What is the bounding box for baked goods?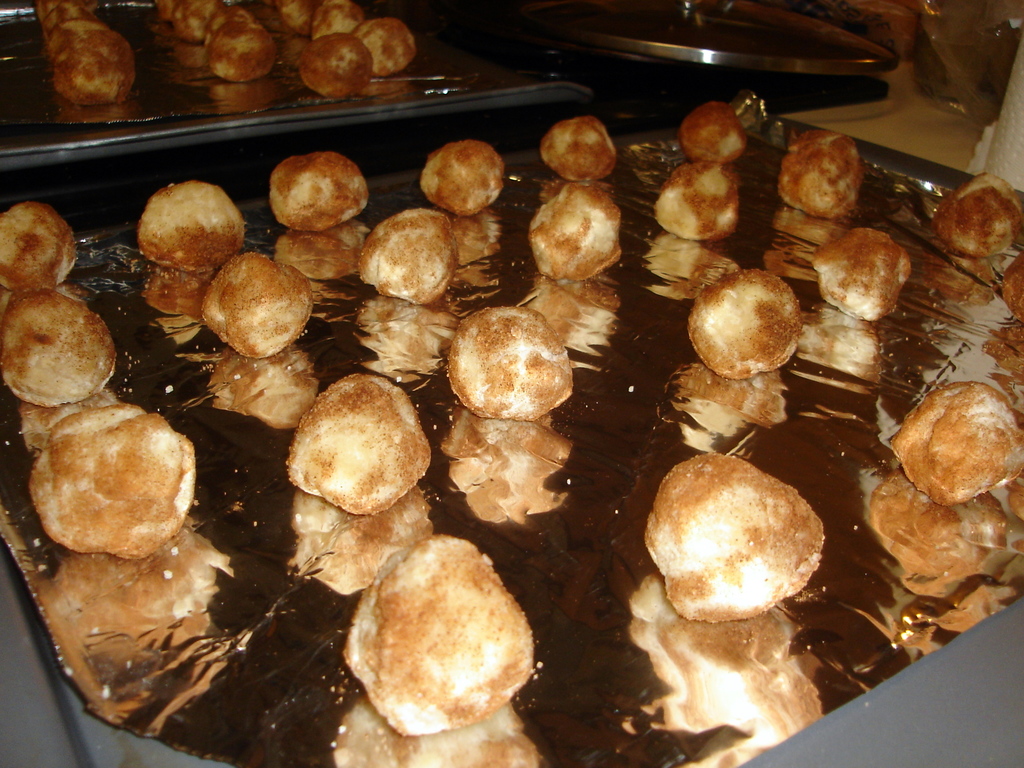
locate(689, 267, 804, 380).
